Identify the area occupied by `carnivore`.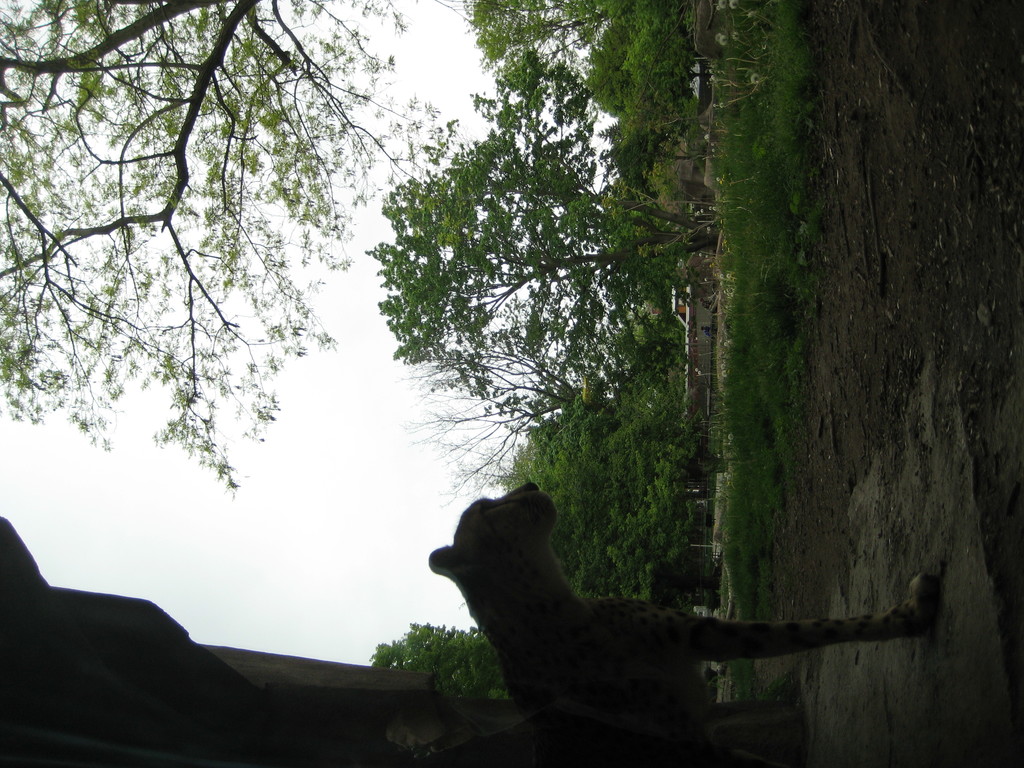
Area: [left=427, top=478, right=940, bottom=715].
